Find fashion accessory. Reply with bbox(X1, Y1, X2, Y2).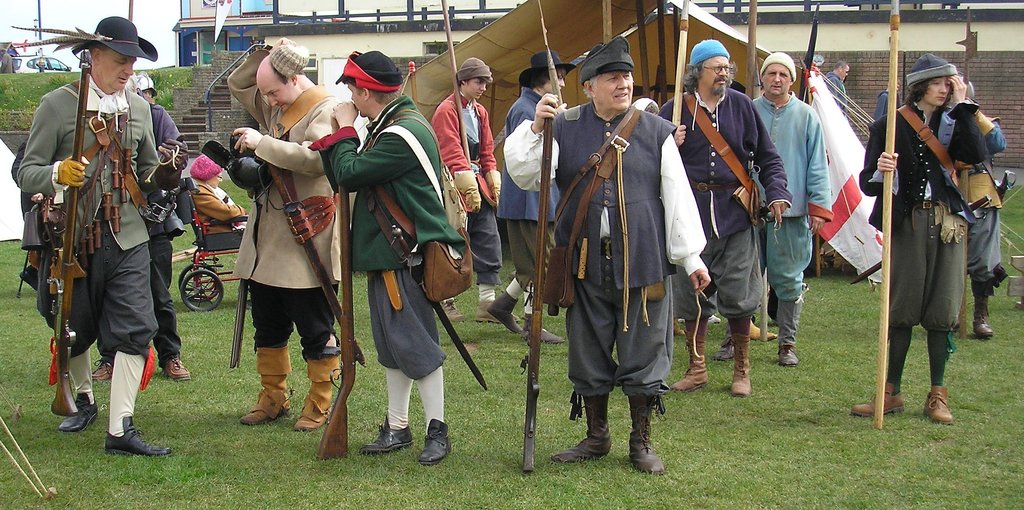
bbox(532, 315, 564, 344).
